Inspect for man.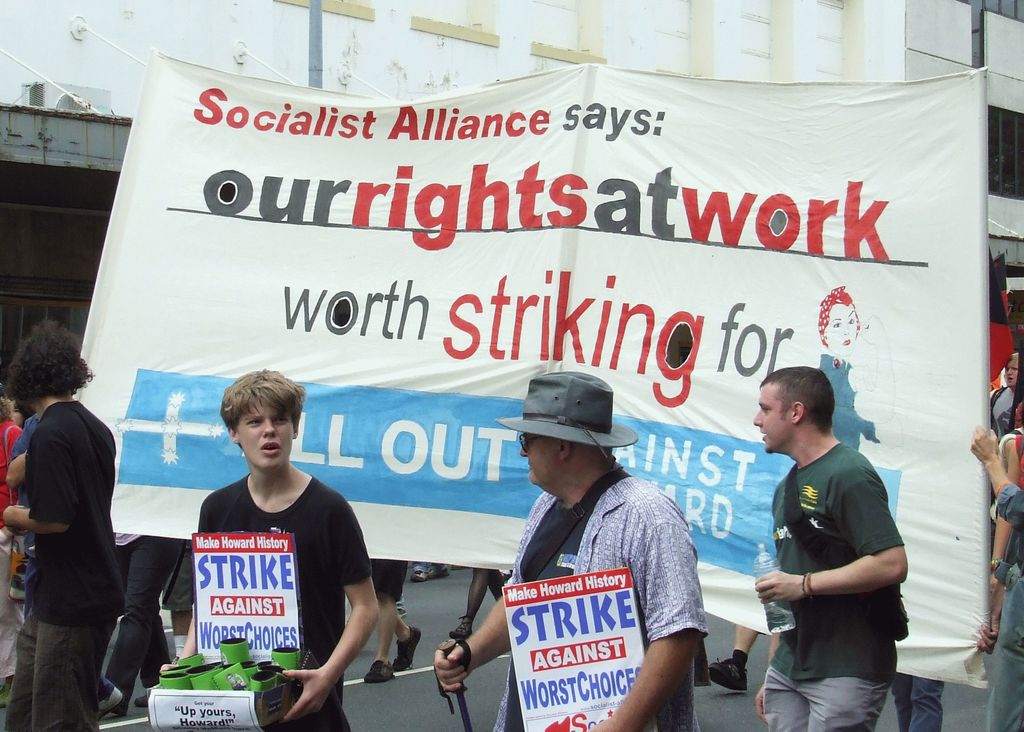
Inspection: 430, 372, 700, 731.
